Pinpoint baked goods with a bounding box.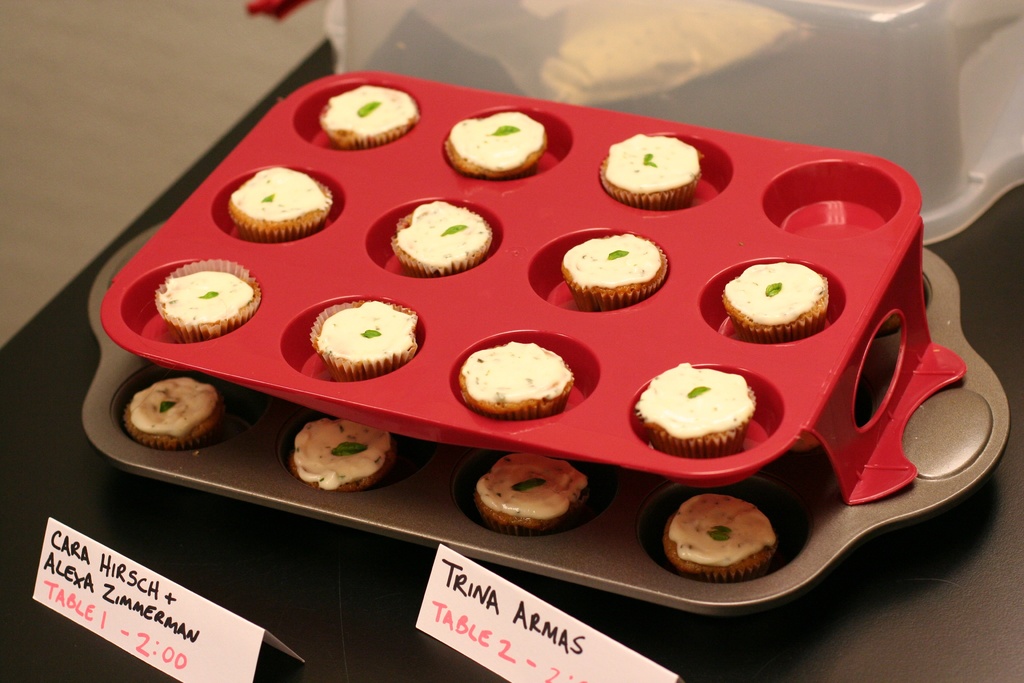
(319, 84, 418, 148).
